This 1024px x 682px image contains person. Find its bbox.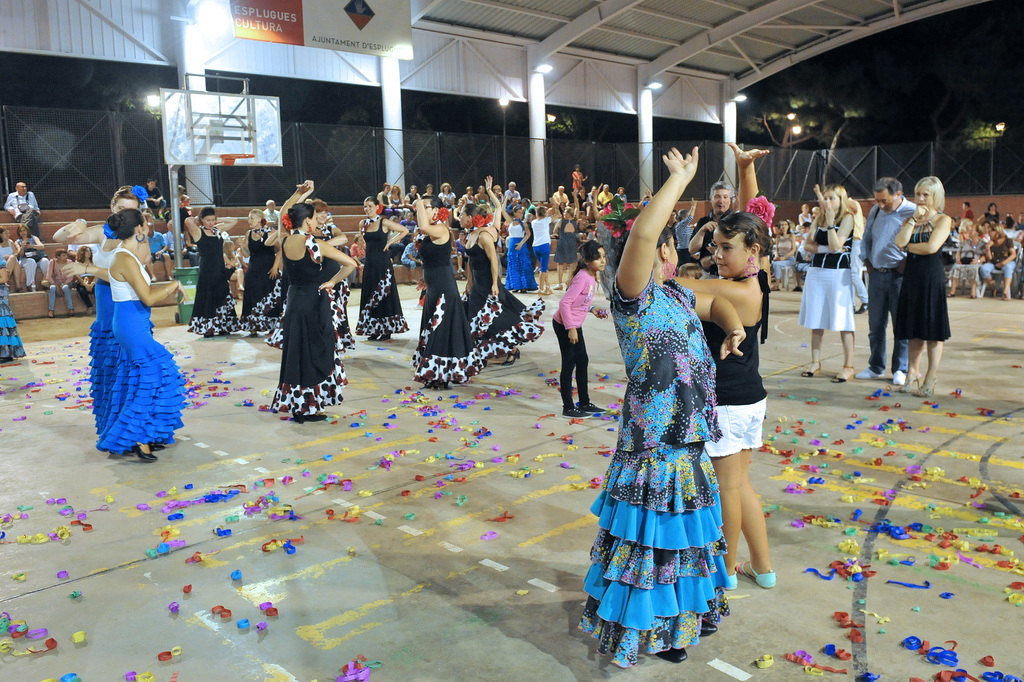
612,183,630,200.
